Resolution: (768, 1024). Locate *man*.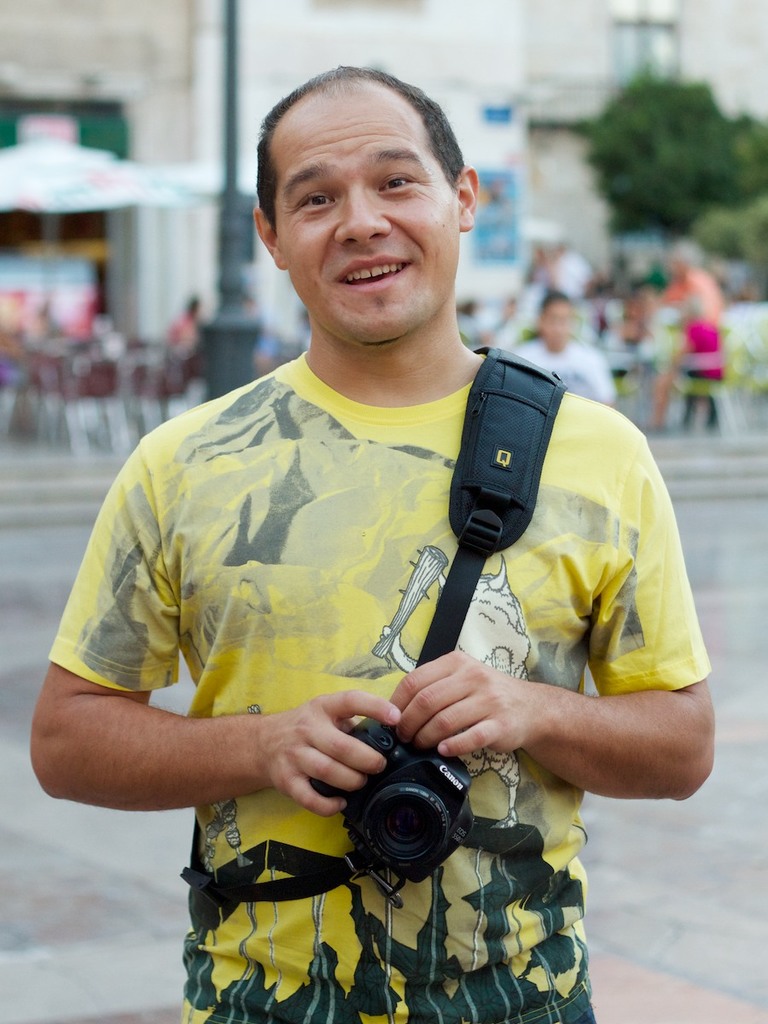
64 67 718 1002.
